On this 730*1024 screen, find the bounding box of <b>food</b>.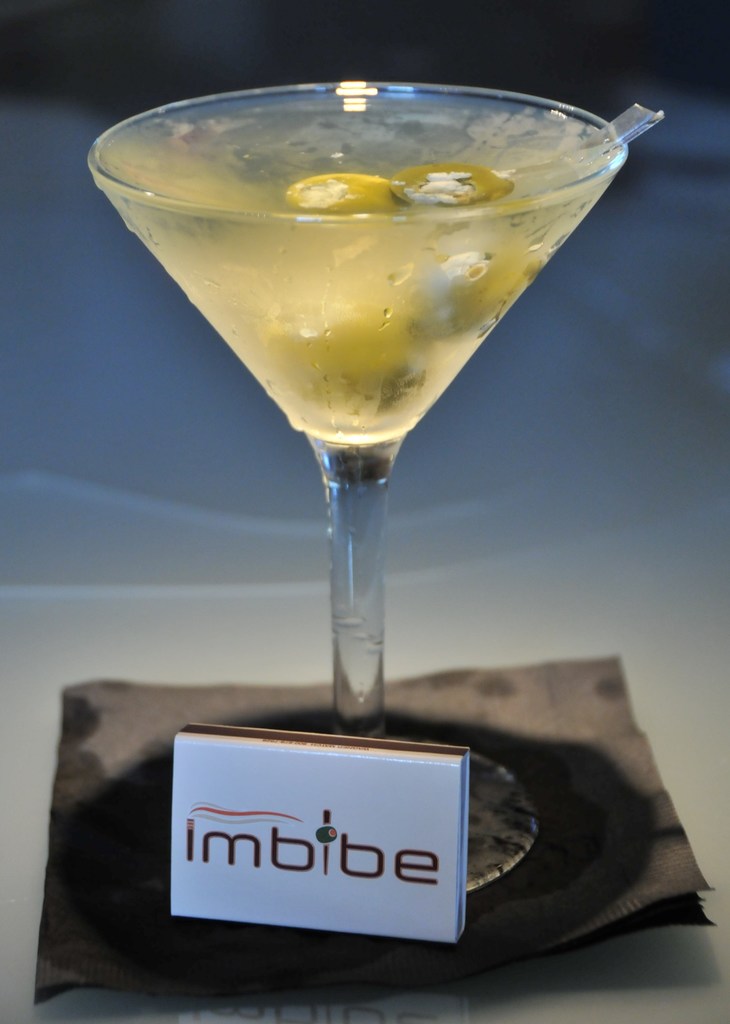
Bounding box: {"x1": 266, "y1": 159, "x2": 548, "y2": 380}.
